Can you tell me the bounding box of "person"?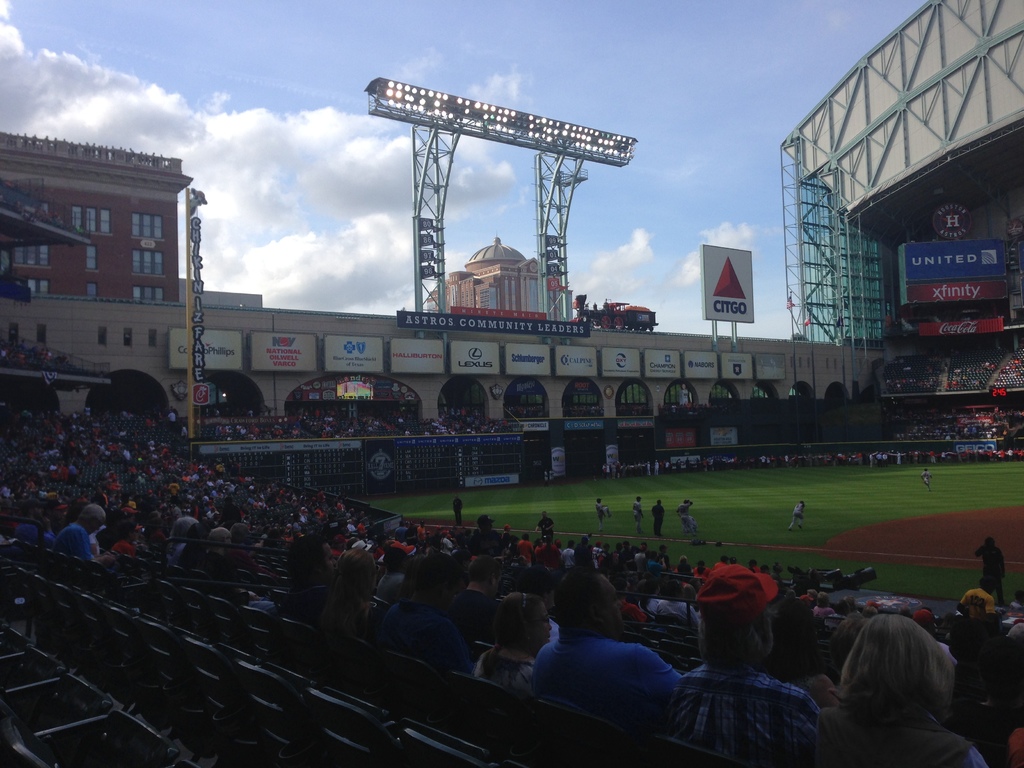
bbox=(828, 615, 870, 684).
